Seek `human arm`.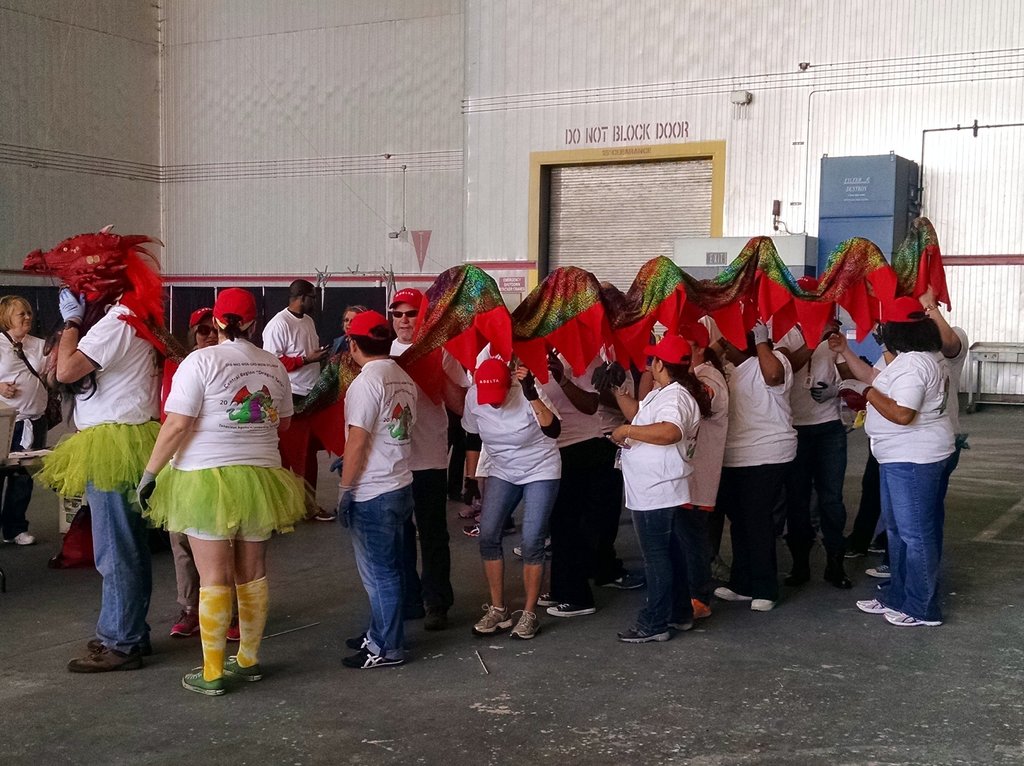
(x1=611, y1=380, x2=698, y2=453).
